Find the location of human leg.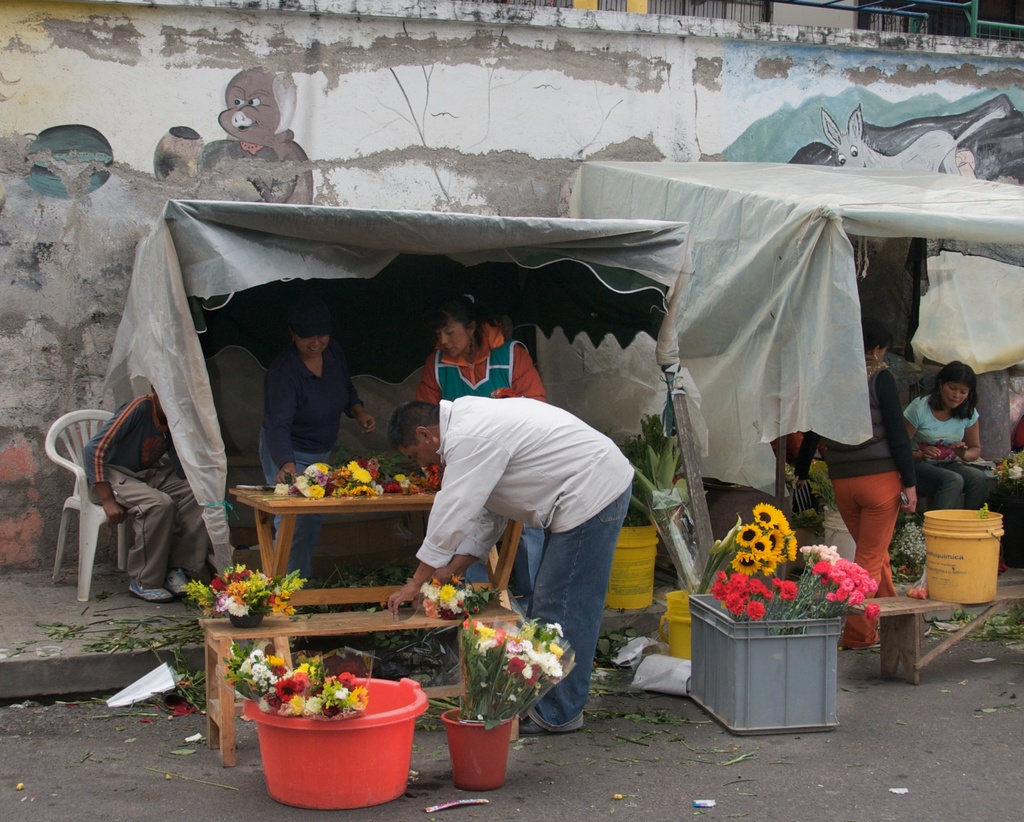
Location: [x1=520, y1=476, x2=630, y2=727].
